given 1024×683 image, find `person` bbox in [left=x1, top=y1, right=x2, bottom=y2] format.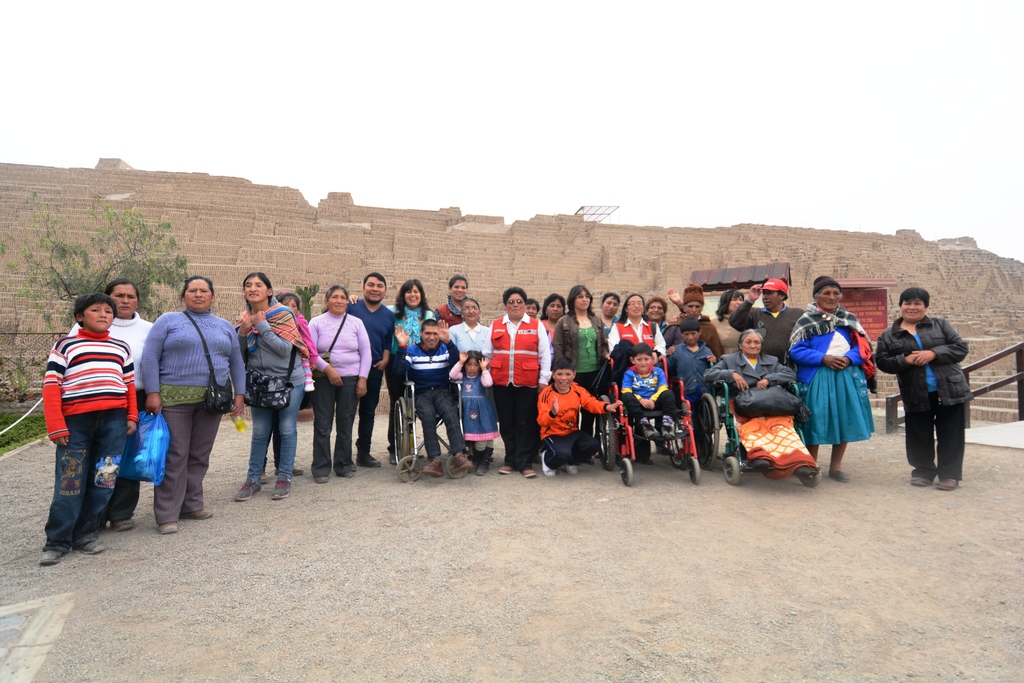
[left=724, top=270, right=808, bottom=374].
